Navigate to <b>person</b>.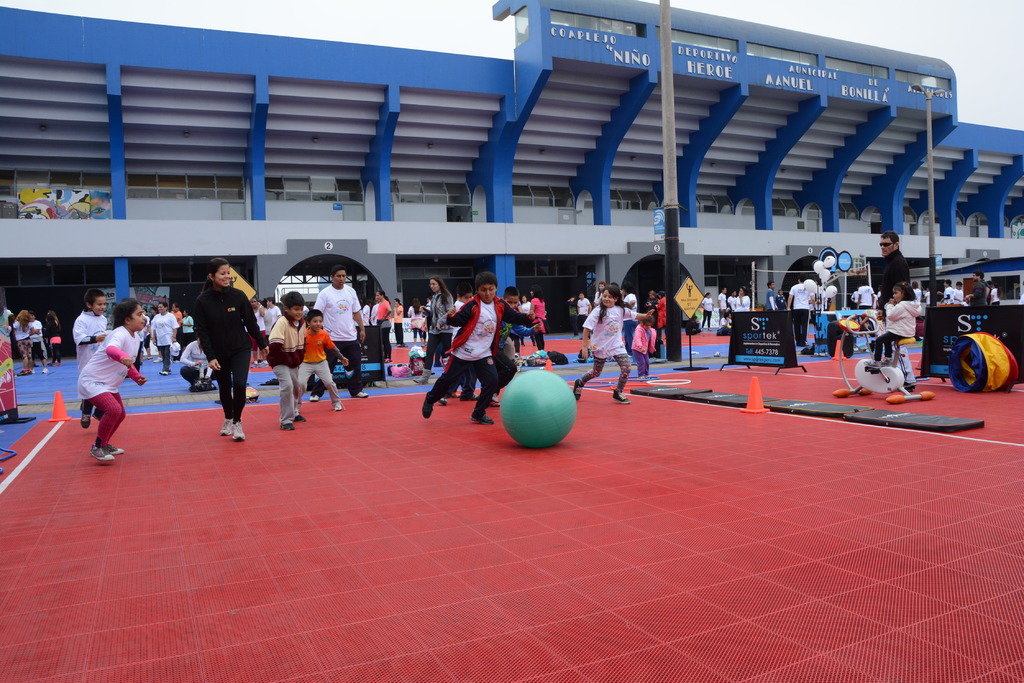
Navigation target: (856, 279, 876, 309).
